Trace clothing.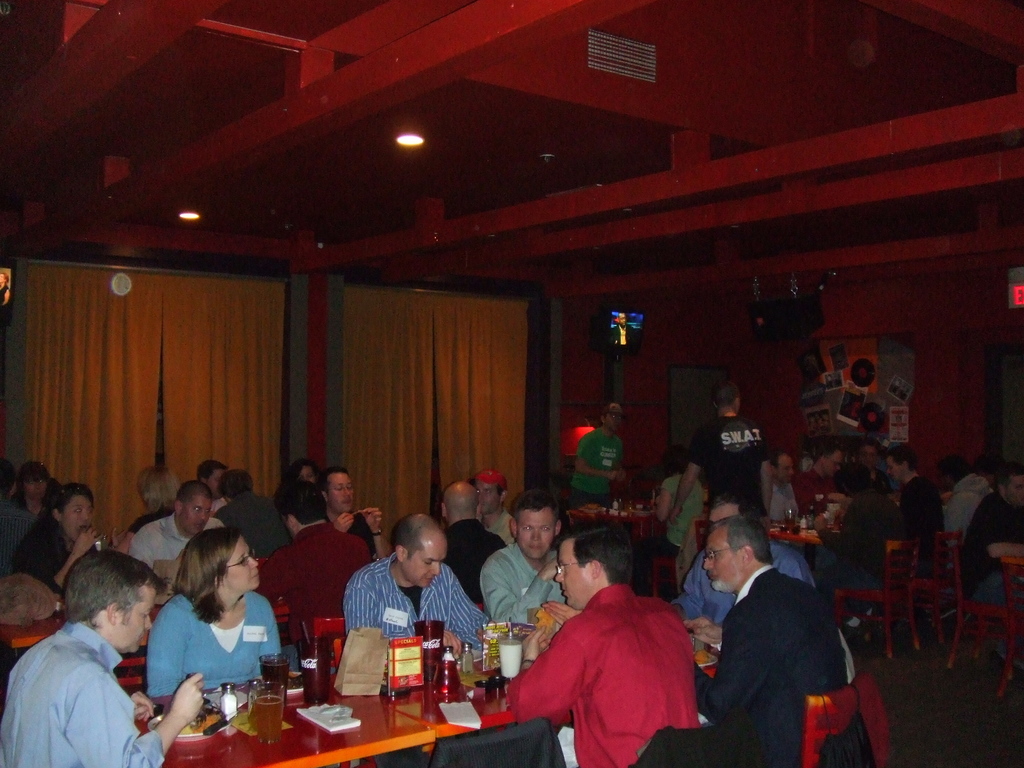
Traced to left=0, top=497, right=33, bottom=570.
